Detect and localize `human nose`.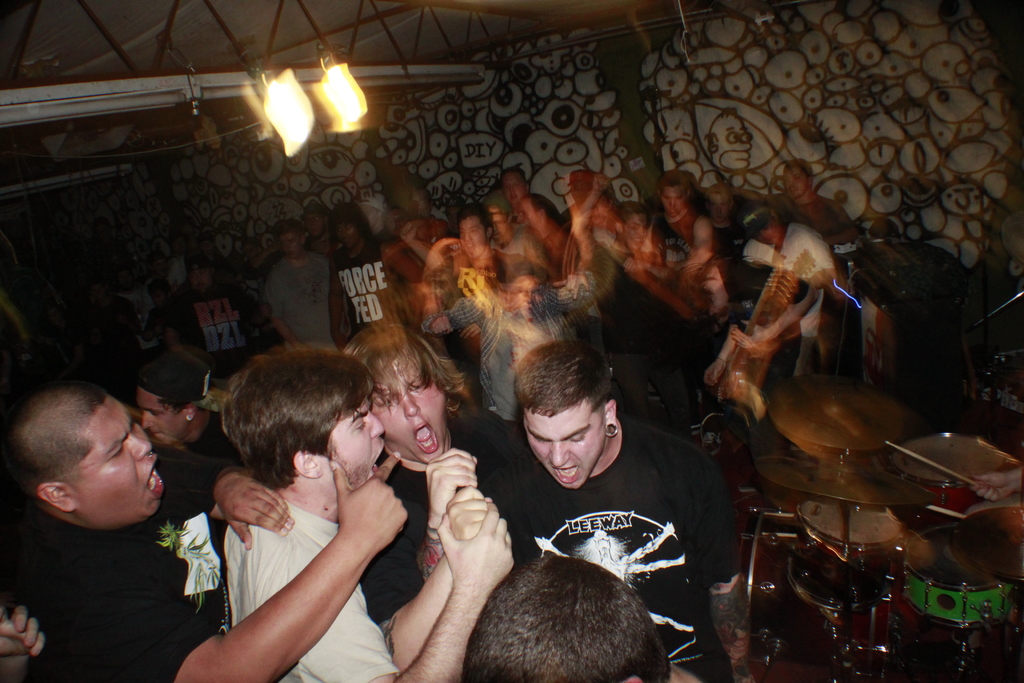
Localized at [365, 416, 385, 437].
